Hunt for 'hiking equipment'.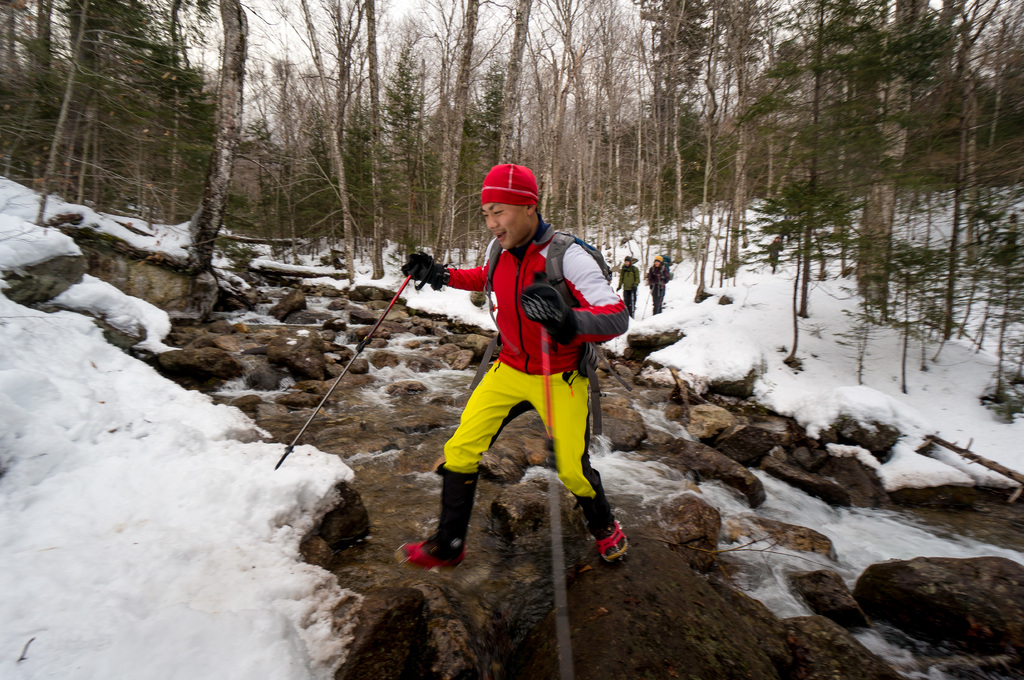
Hunted down at 269, 257, 424, 482.
